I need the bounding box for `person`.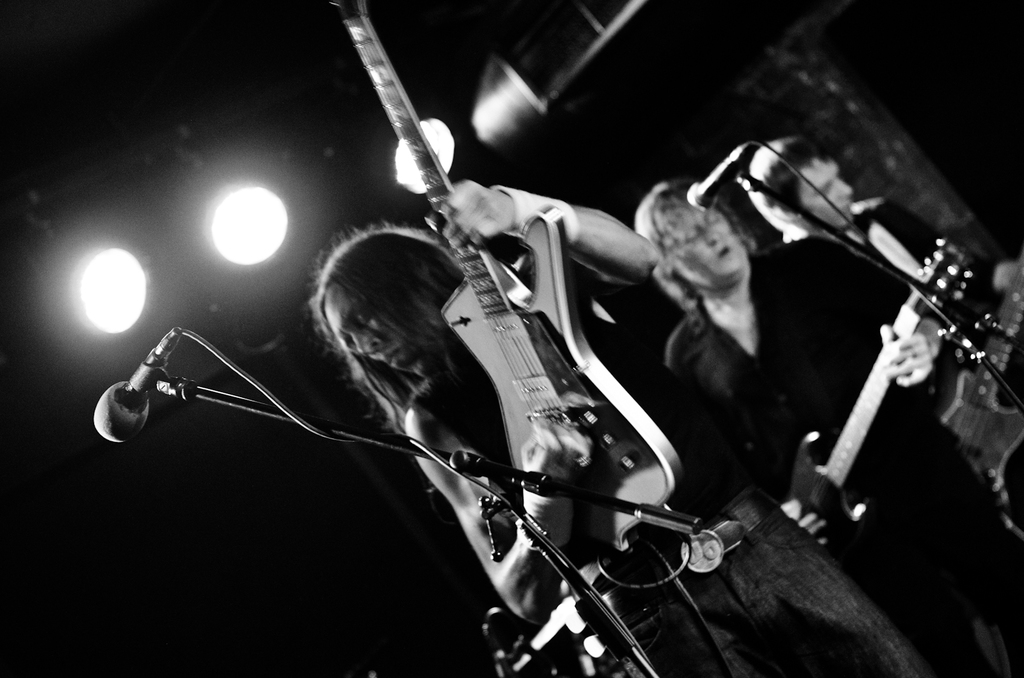
Here it is: 661:174:1023:677.
